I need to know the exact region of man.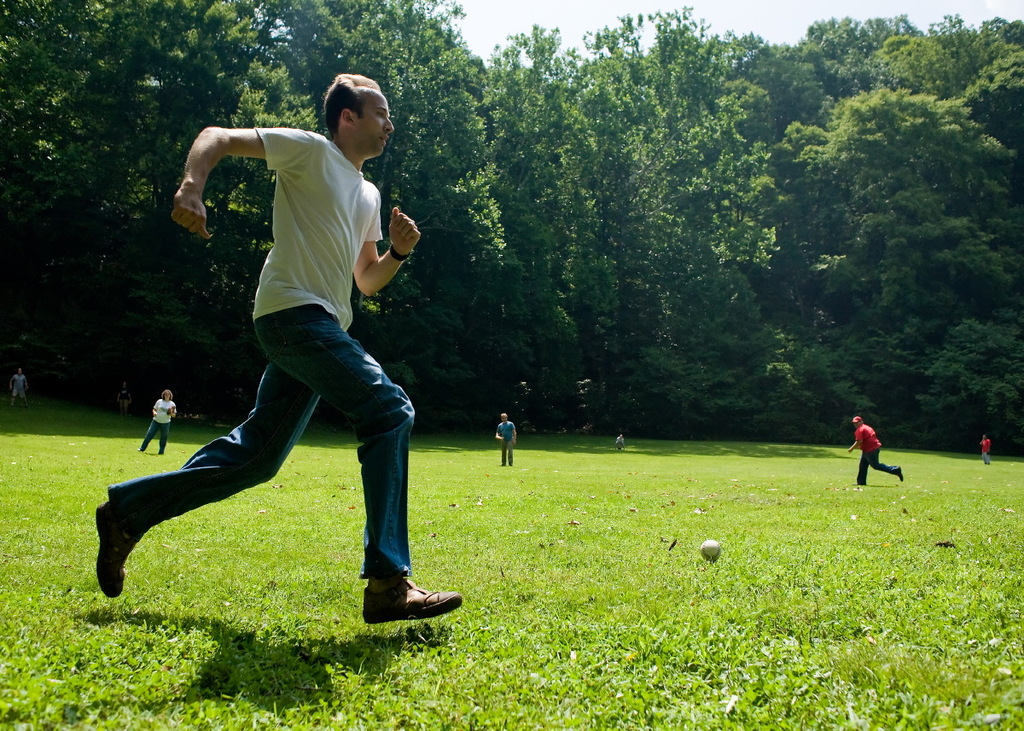
Region: x1=122, y1=81, x2=451, y2=640.
